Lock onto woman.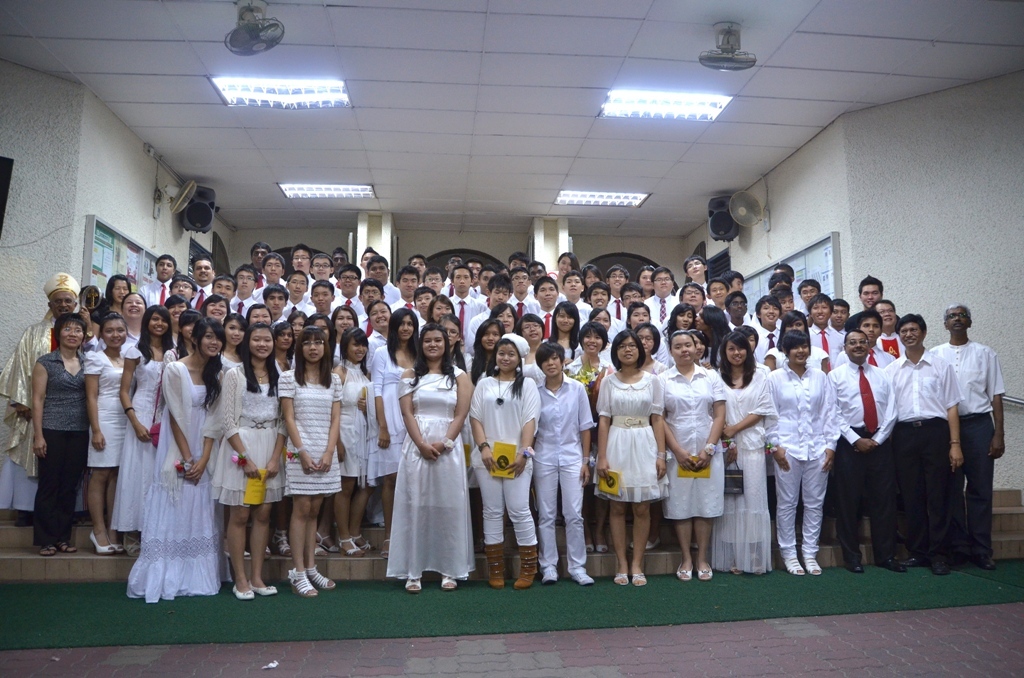
Locked: 29, 309, 90, 558.
